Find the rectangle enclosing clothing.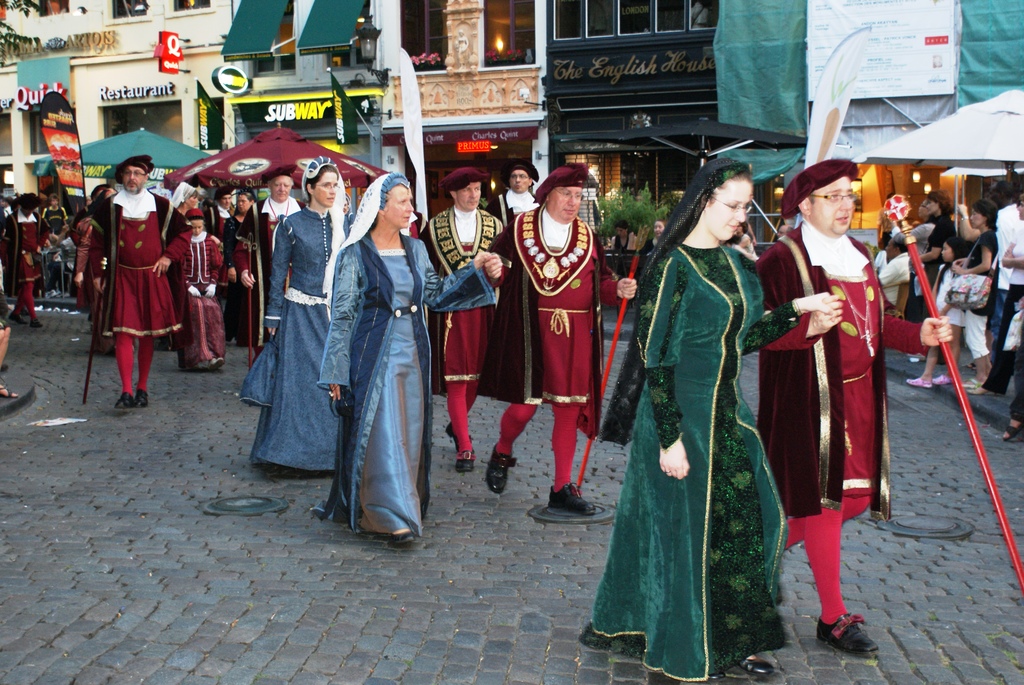
992/201/1023/327.
